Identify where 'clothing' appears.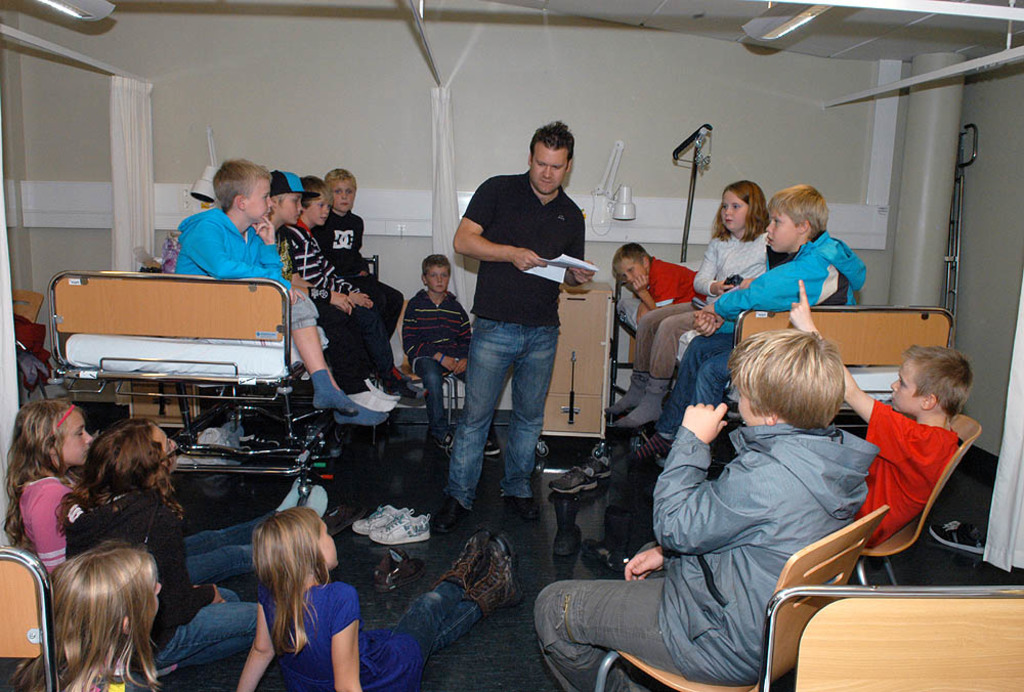
Appears at [67, 489, 253, 665].
